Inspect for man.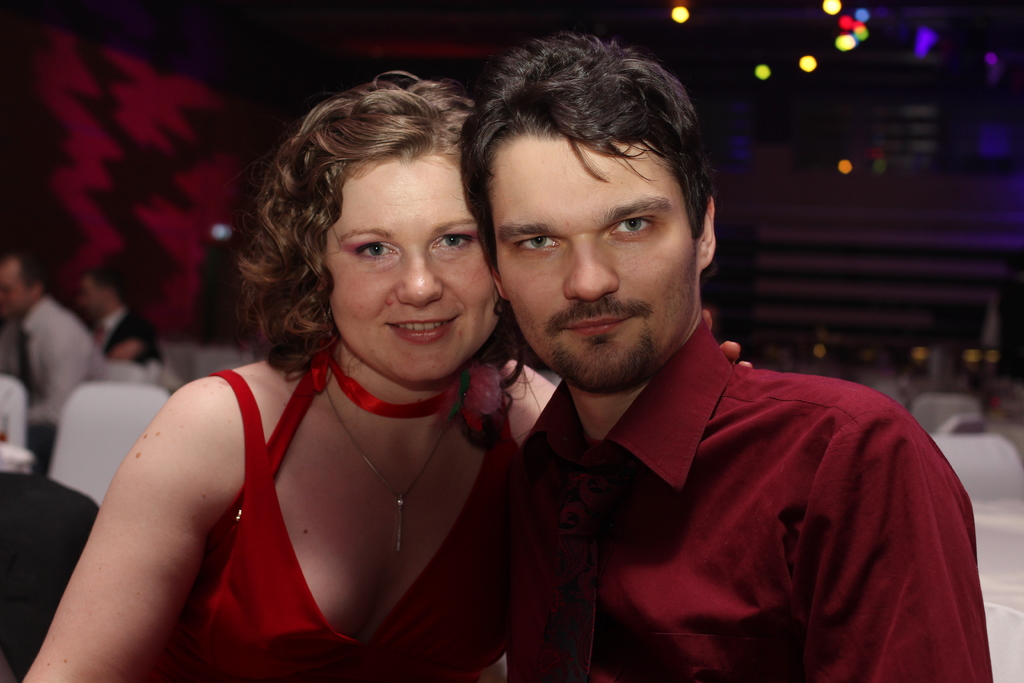
Inspection: [left=399, top=59, right=948, bottom=673].
